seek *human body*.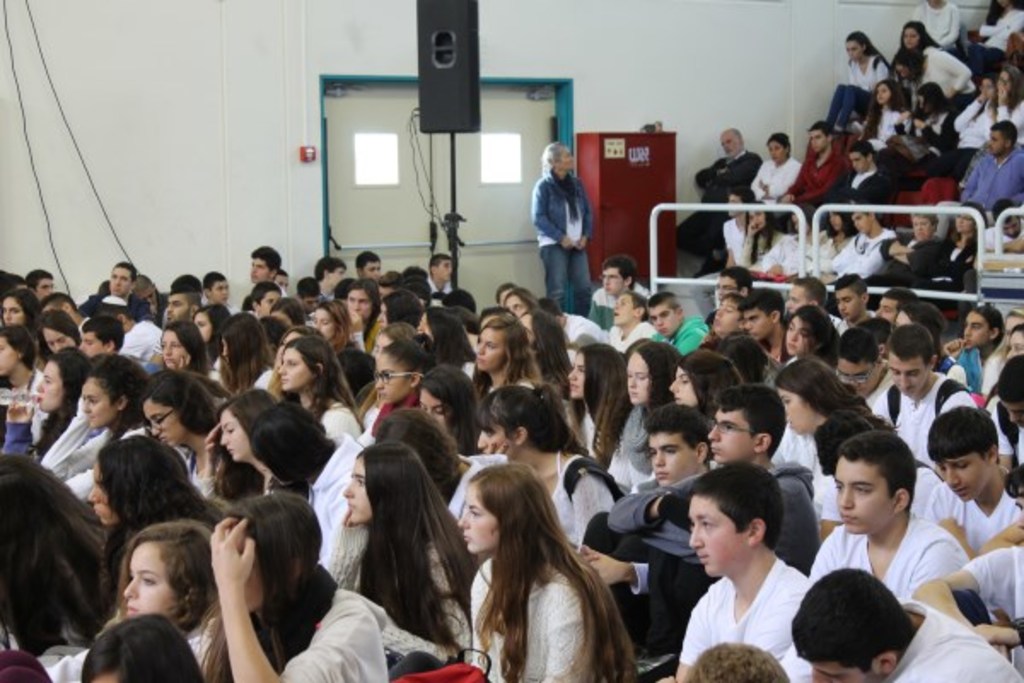
(780, 277, 840, 331).
